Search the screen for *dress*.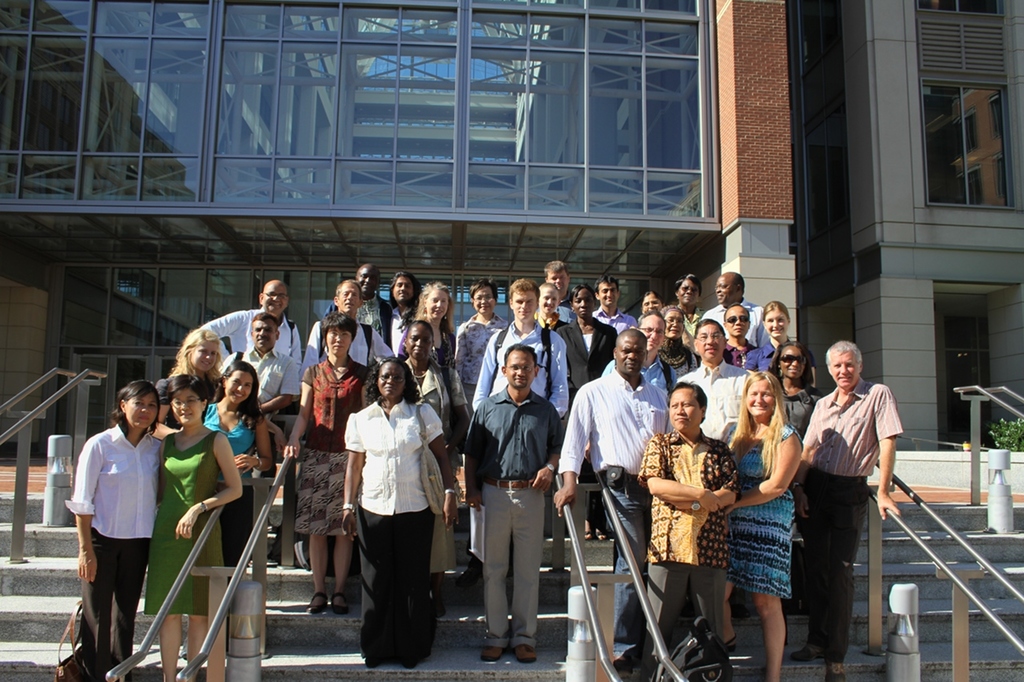
Found at box=[151, 435, 223, 623].
